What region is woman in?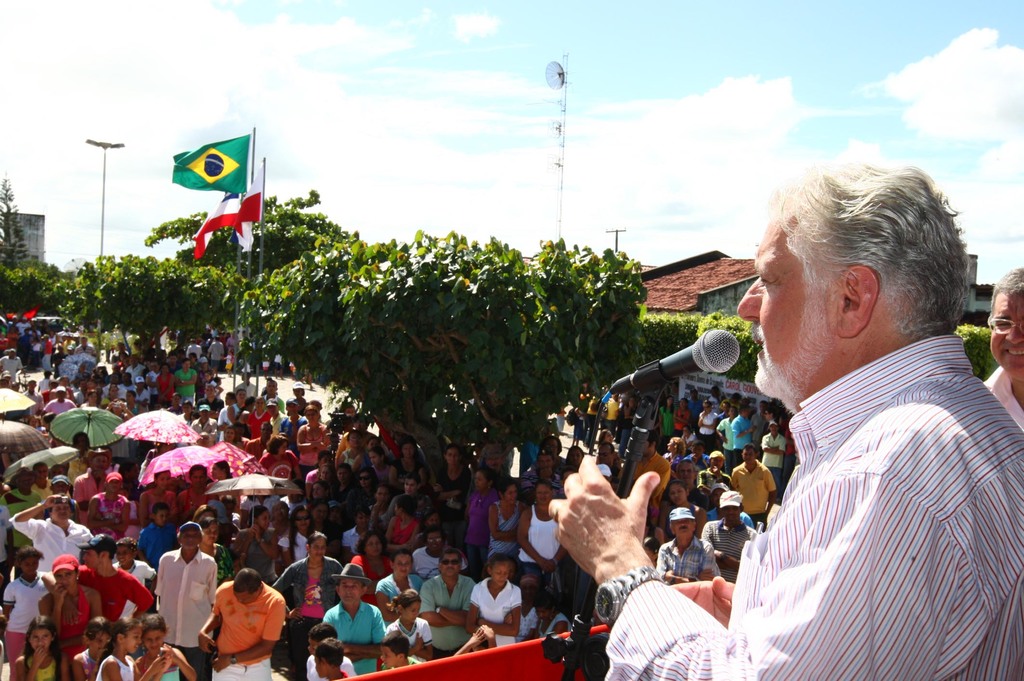
[386, 440, 426, 487].
